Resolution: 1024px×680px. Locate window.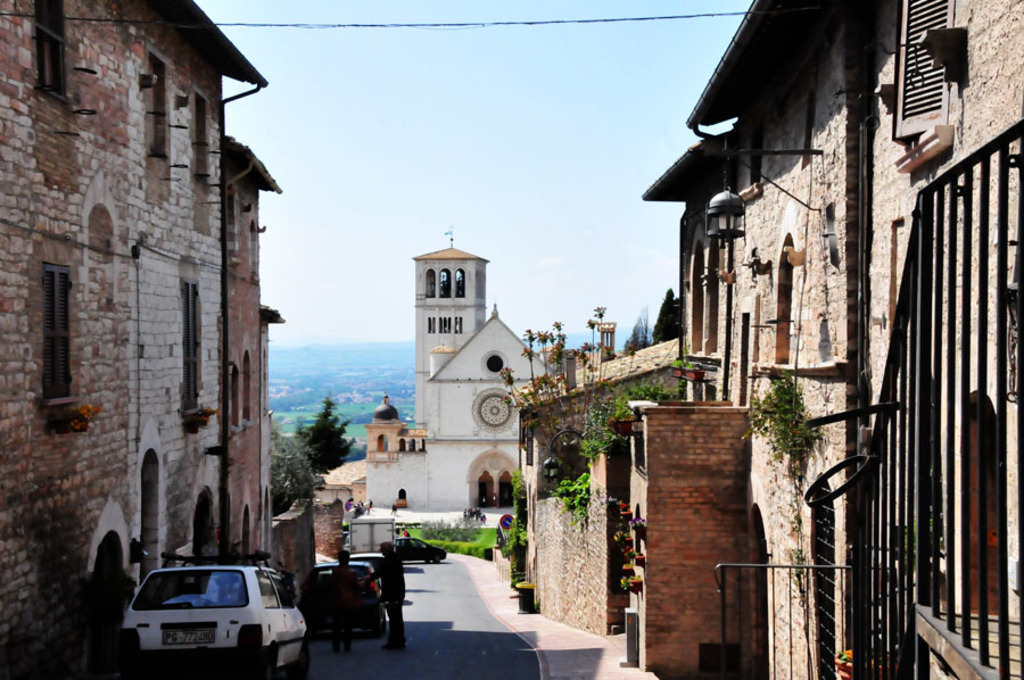
436 264 451 297.
